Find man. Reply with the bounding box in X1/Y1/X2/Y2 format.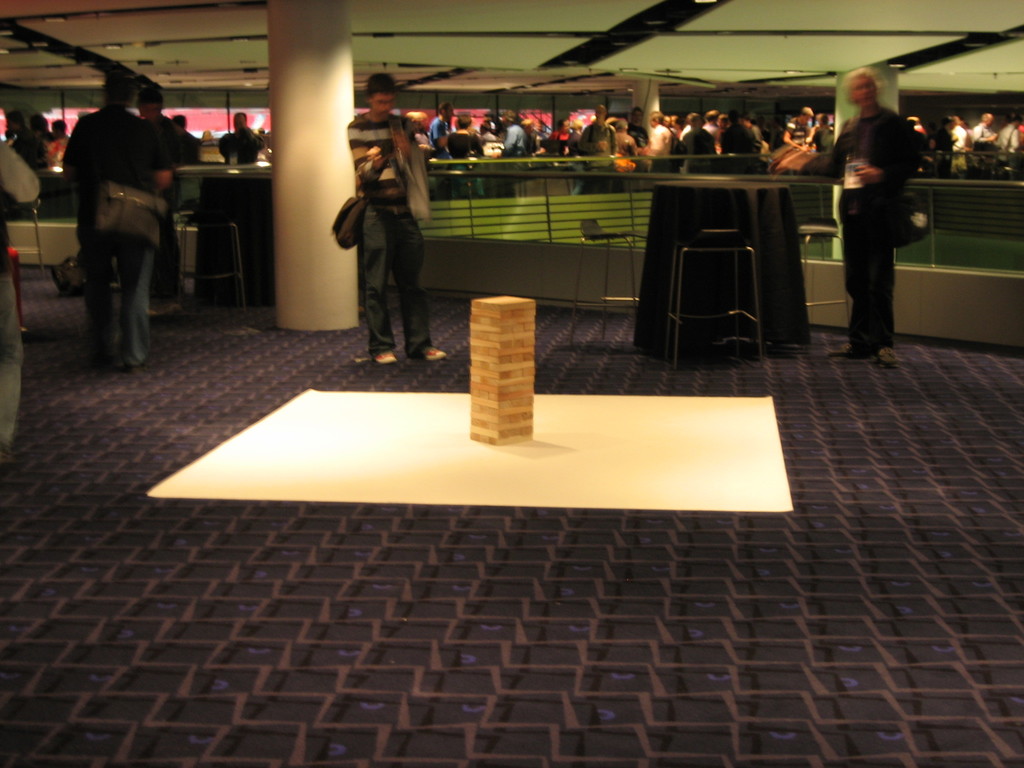
219/111/266/163.
